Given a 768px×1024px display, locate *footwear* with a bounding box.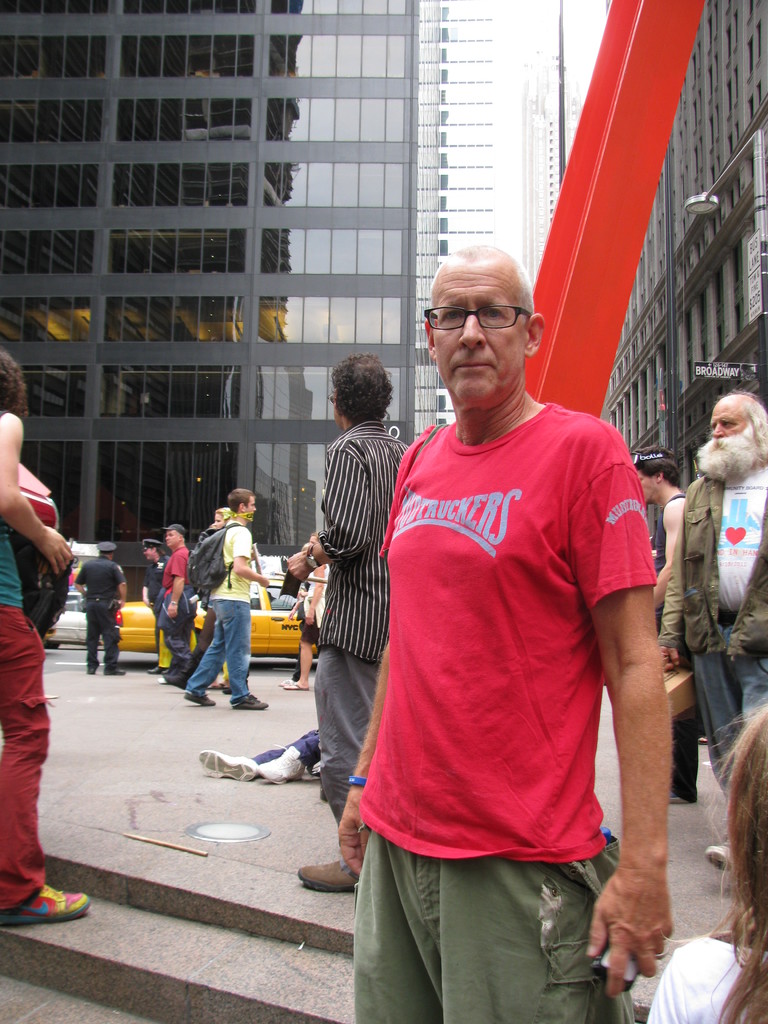
Located: 161 667 168 672.
